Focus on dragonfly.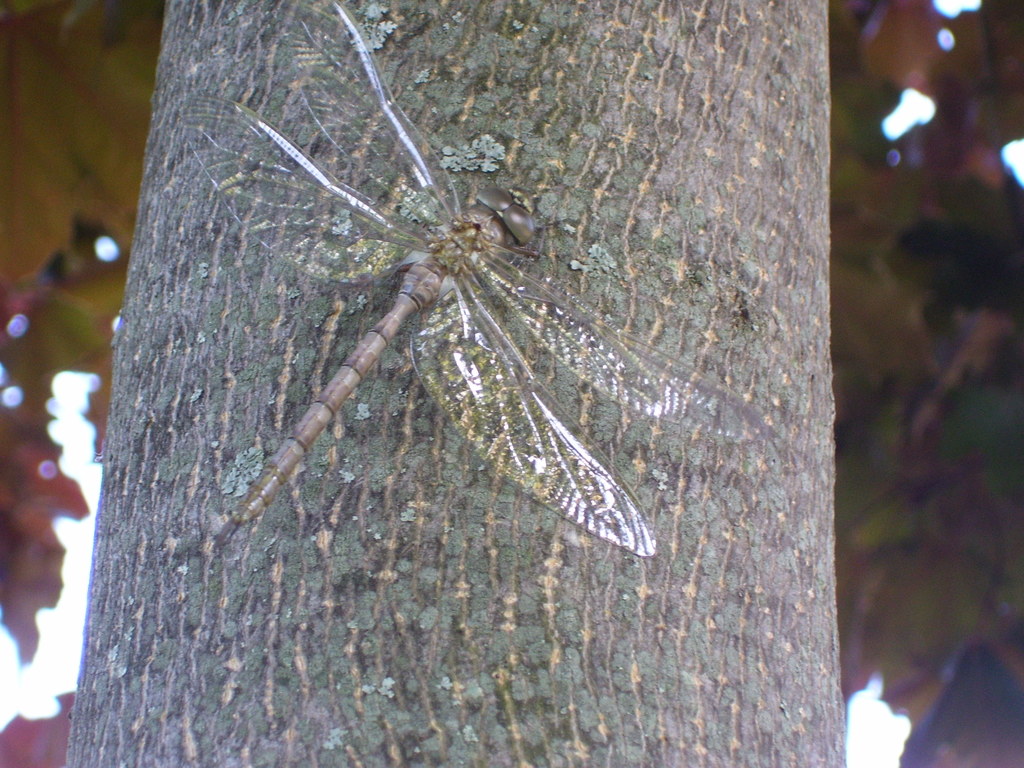
Focused at Rect(176, 1, 766, 562).
